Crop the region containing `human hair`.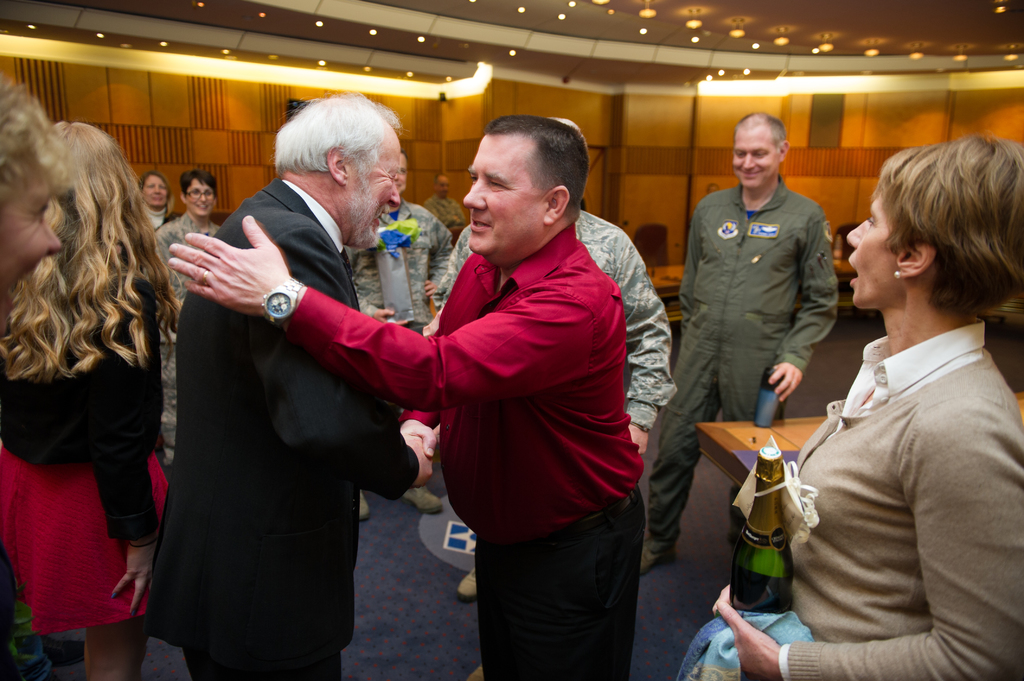
Crop region: locate(484, 115, 591, 218).
